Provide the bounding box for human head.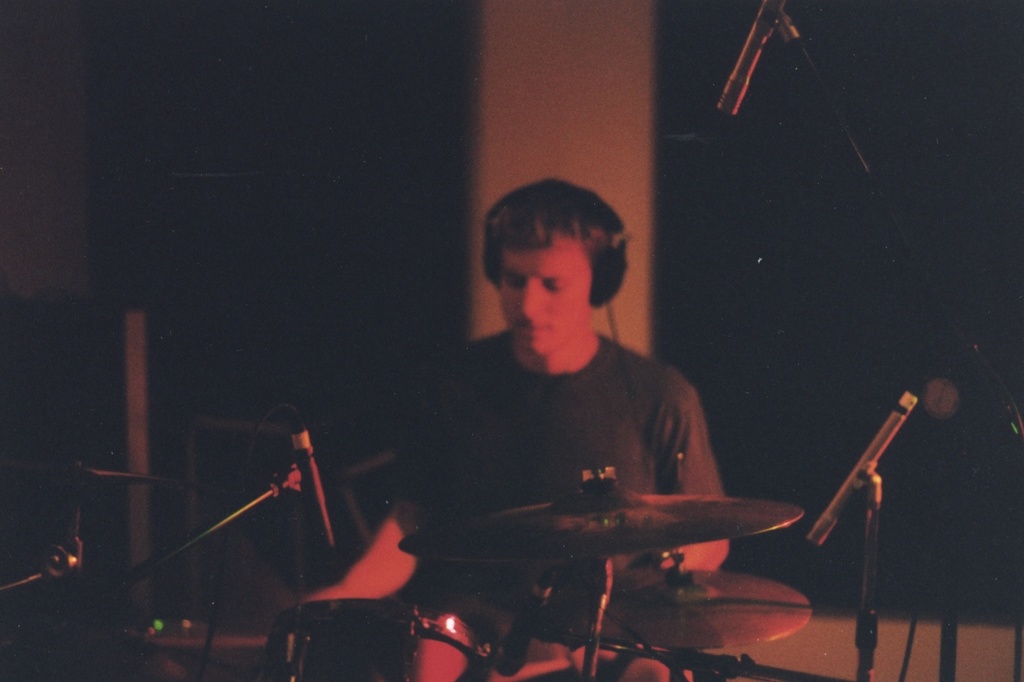
box=[465, 184, 641, 349].
